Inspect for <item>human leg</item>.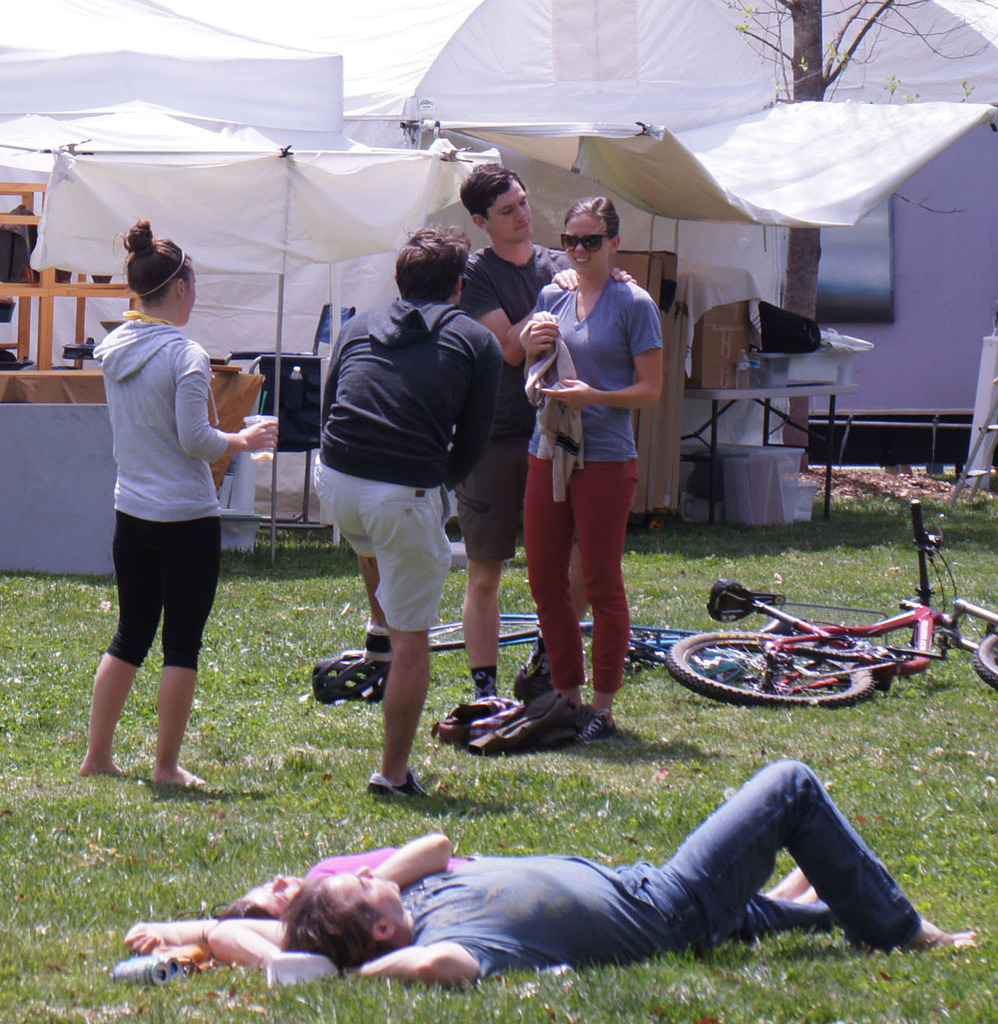
Inspection: {"x1": 565, "y1": 461, "x2": 639, "y2": 752}.
